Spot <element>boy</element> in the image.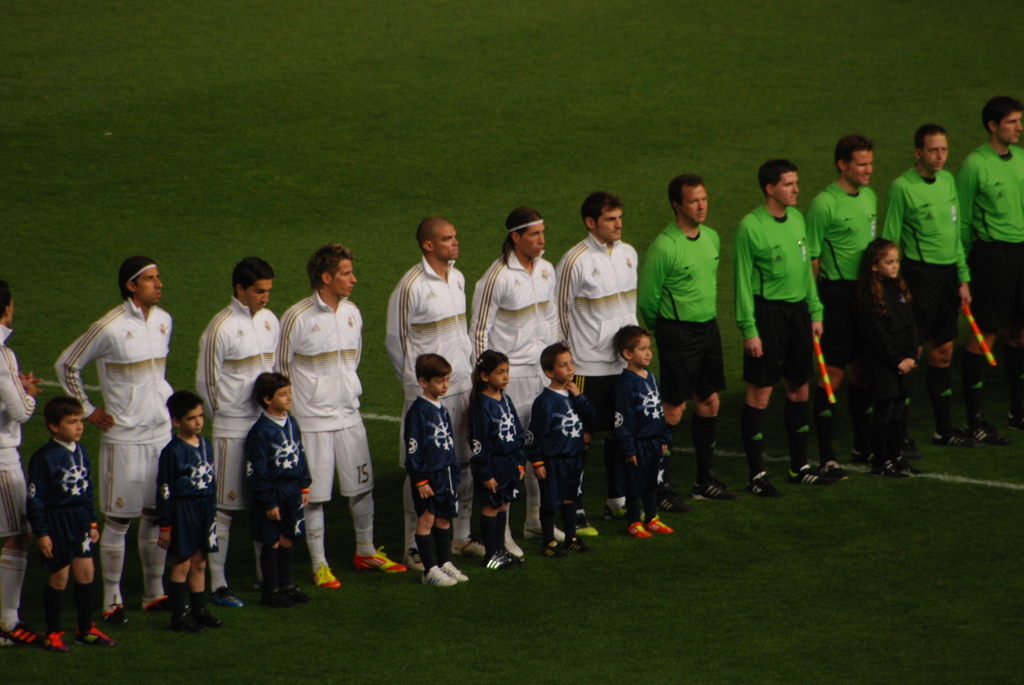
<element>boy</element> found at 236,374,319,610.
